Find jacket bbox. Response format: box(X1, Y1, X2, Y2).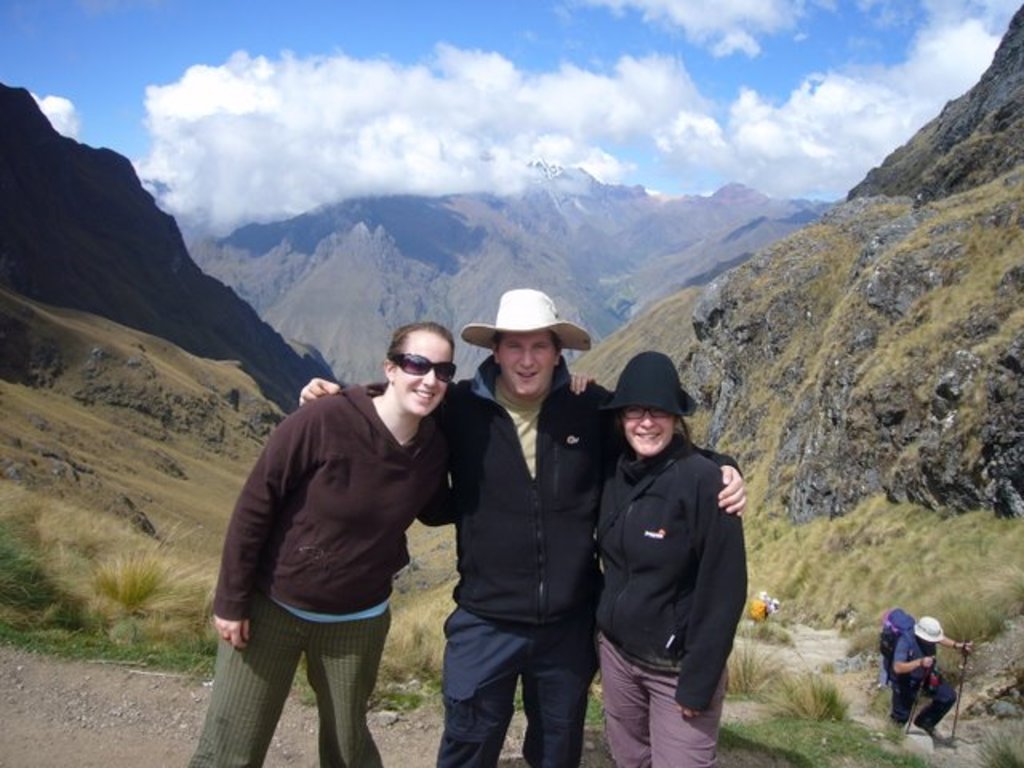
box(336, 349, 742, 624).
